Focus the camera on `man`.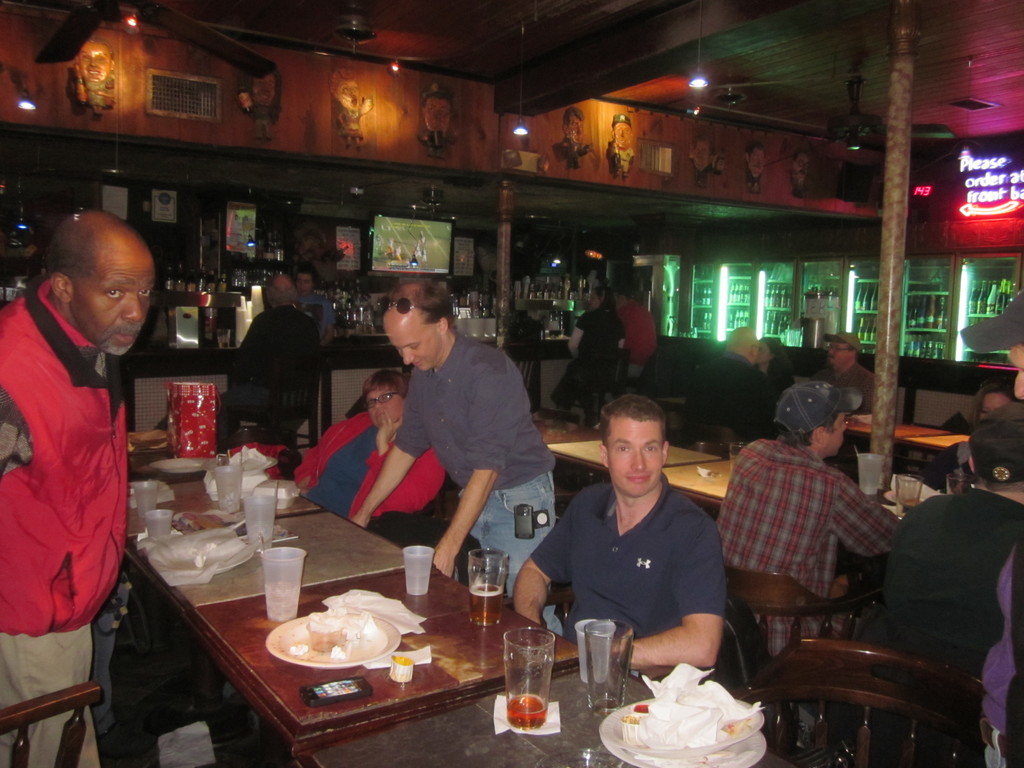
Focus region: BBox(822, 333, 876, 412).
